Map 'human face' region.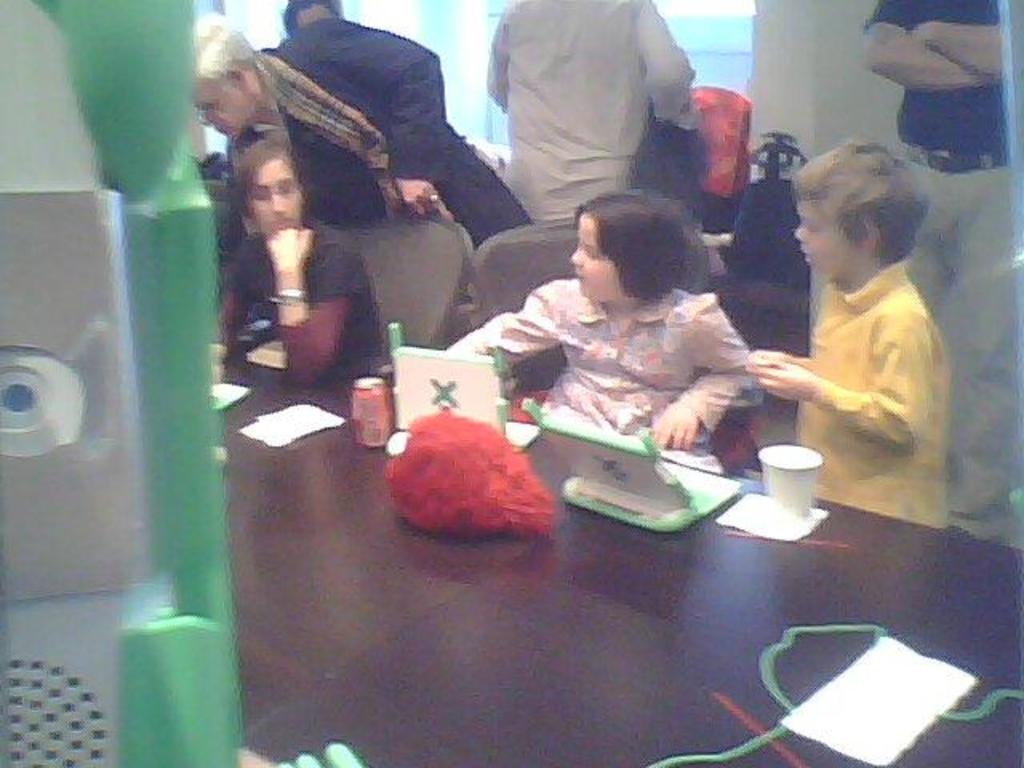
Mapped to <region>570, 206, 627, 310</region>.
